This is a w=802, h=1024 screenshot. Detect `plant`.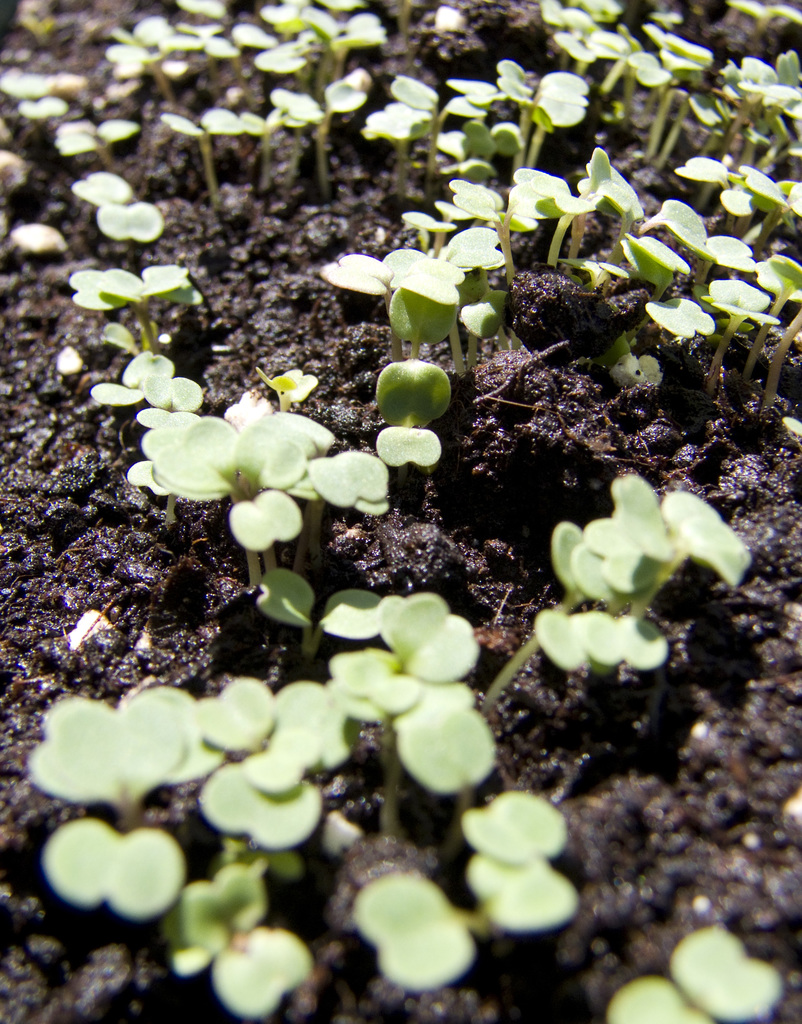
<bbox>208, 671, 362, 917</bbox>.
